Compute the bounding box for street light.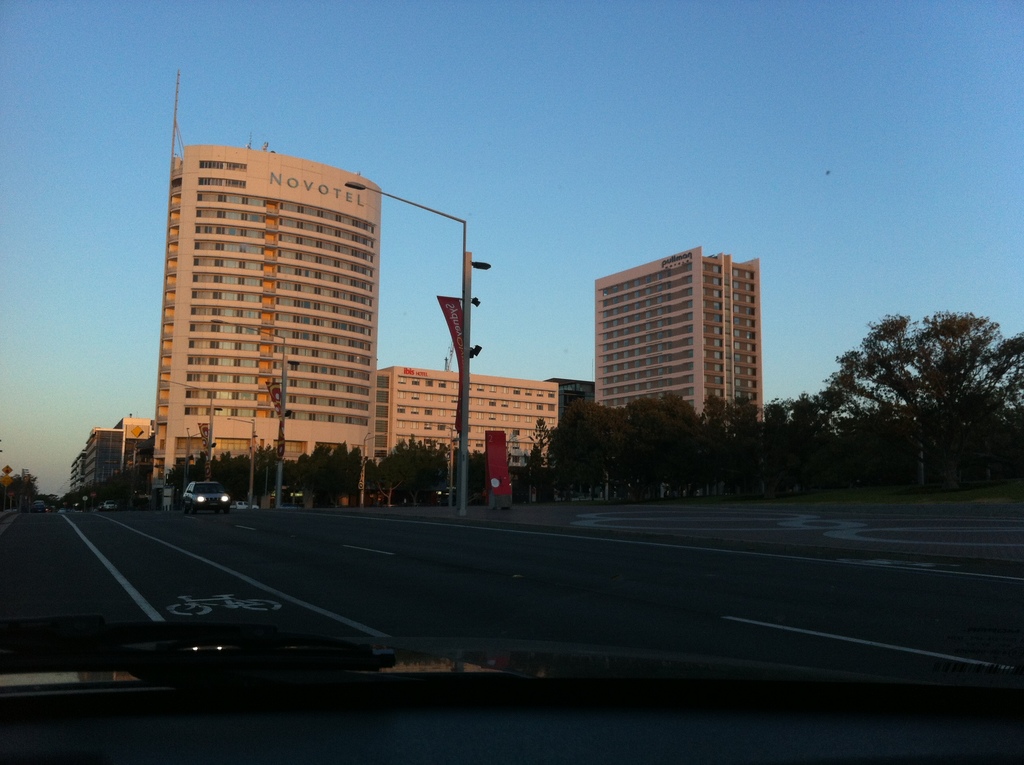
{"x1": 506, "y1": 431, "x2": 535, "y2": 444}.
